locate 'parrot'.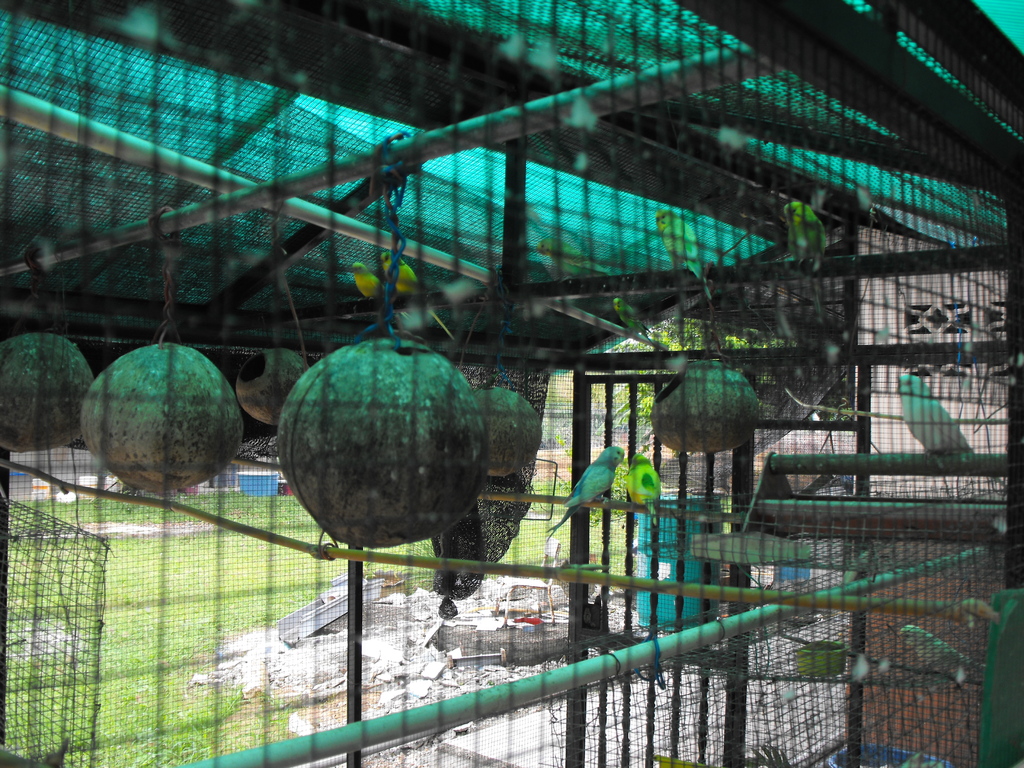
Bounding box: [379, 254, 454, 340].
